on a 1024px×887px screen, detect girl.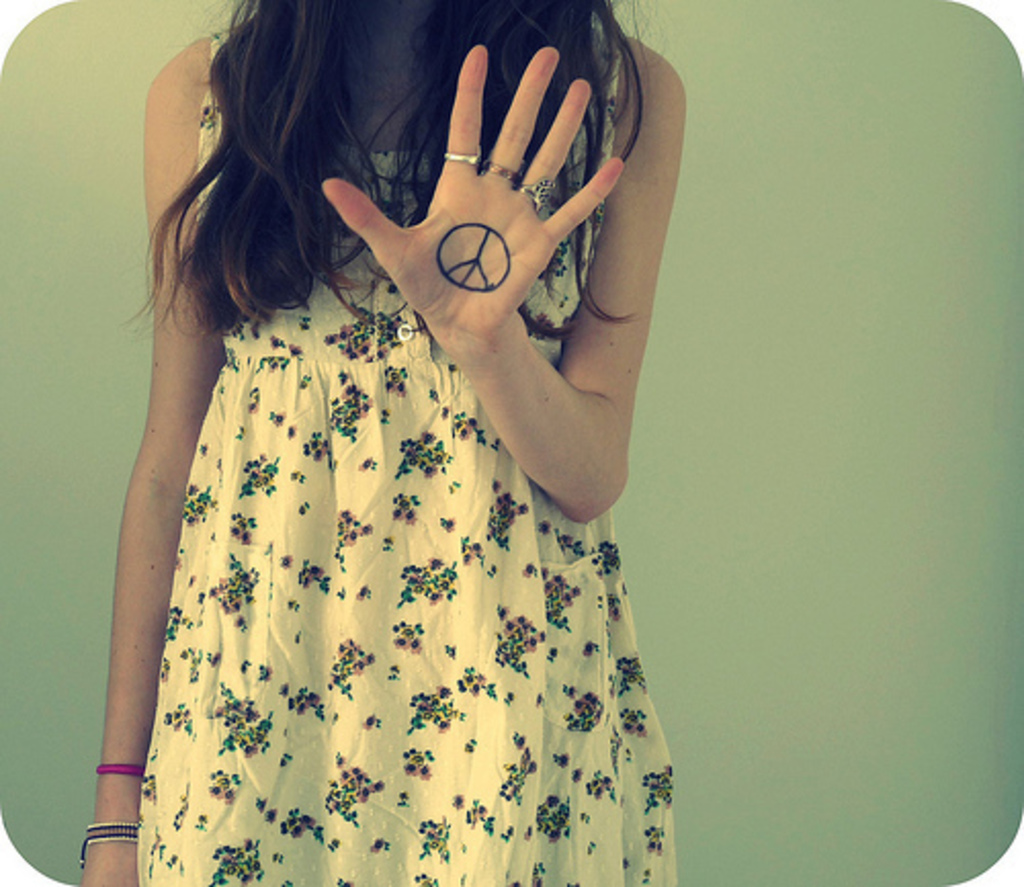
Rect(80, 0, 680, 885).
